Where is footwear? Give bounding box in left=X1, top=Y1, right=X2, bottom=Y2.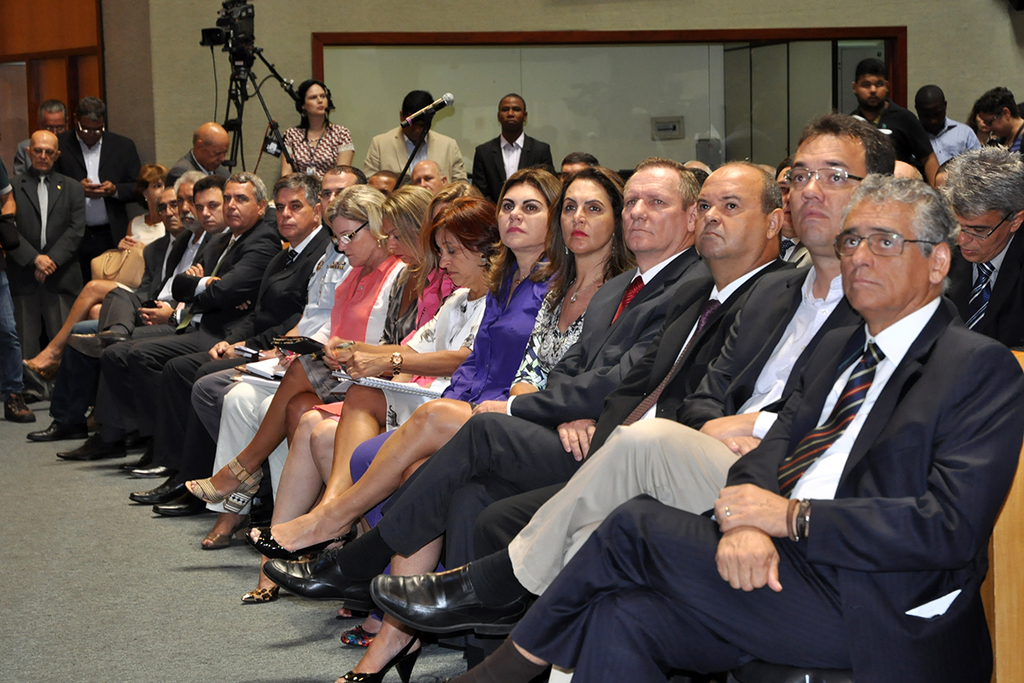
left=152, top=487, right=208, bottom=519.
